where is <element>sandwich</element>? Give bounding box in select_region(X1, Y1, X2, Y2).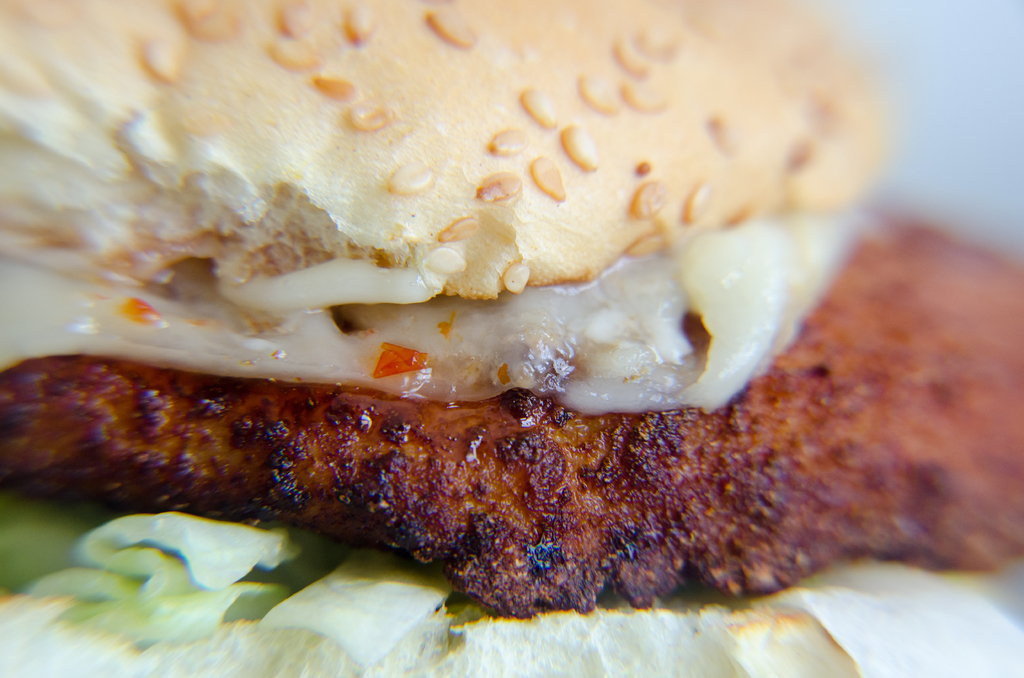
select_region(0, 0, 1023, 677).
